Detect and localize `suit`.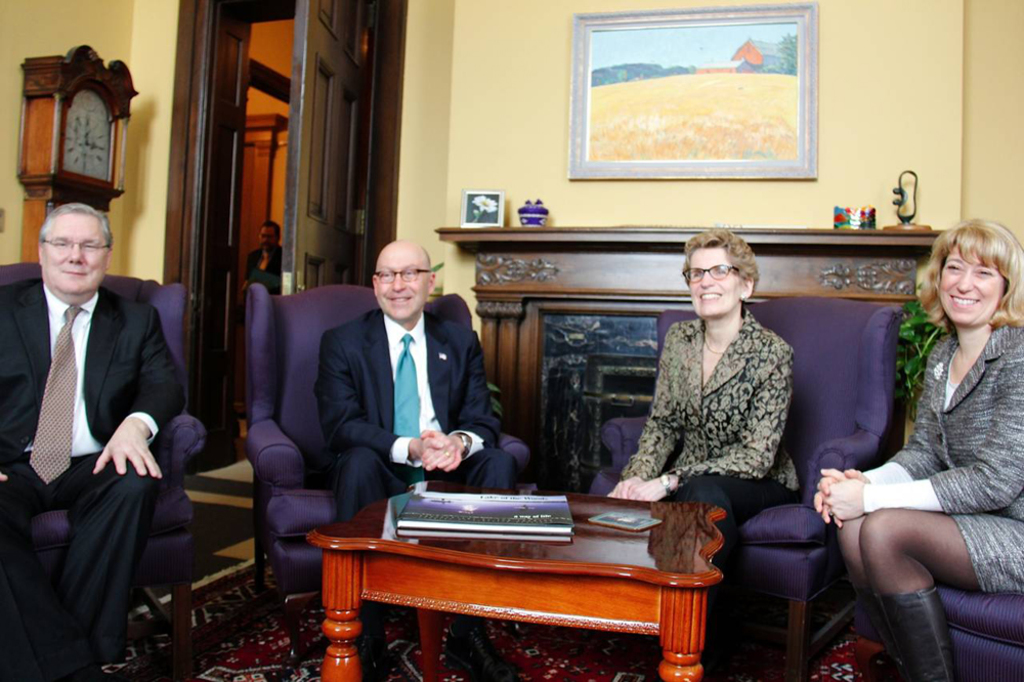
Localized at 861 324 1023 591.
